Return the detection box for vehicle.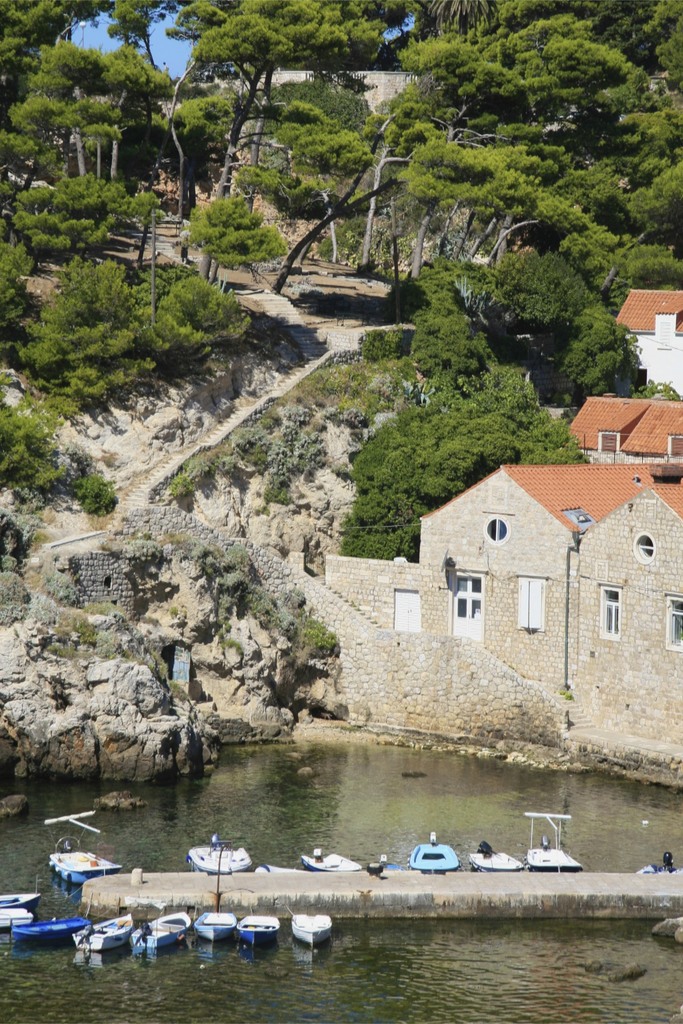
box(47, 844, 121, 888).
